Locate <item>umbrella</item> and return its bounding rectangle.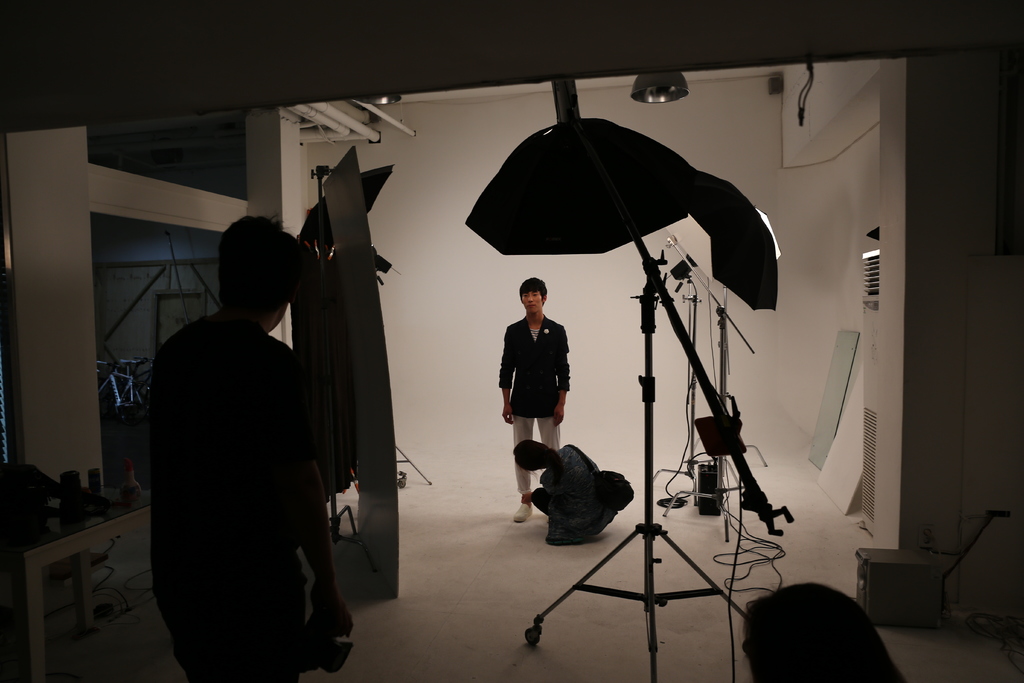
l=462, t=119, r=712, b=259.
